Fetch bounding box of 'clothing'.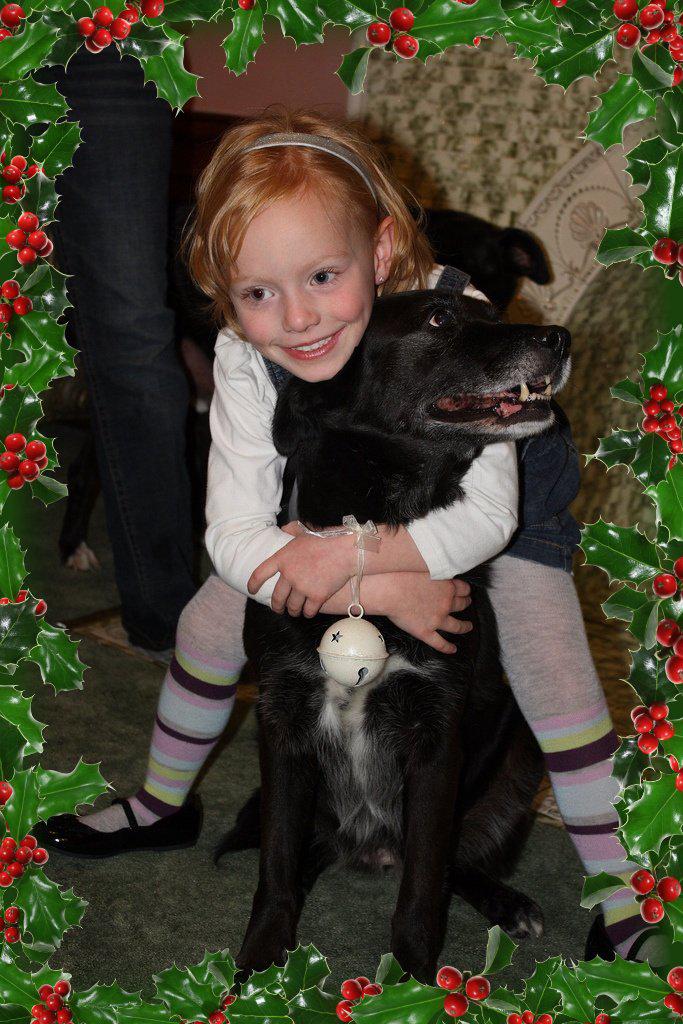
Bbox: bbox=(201, 228, 576, 604).
